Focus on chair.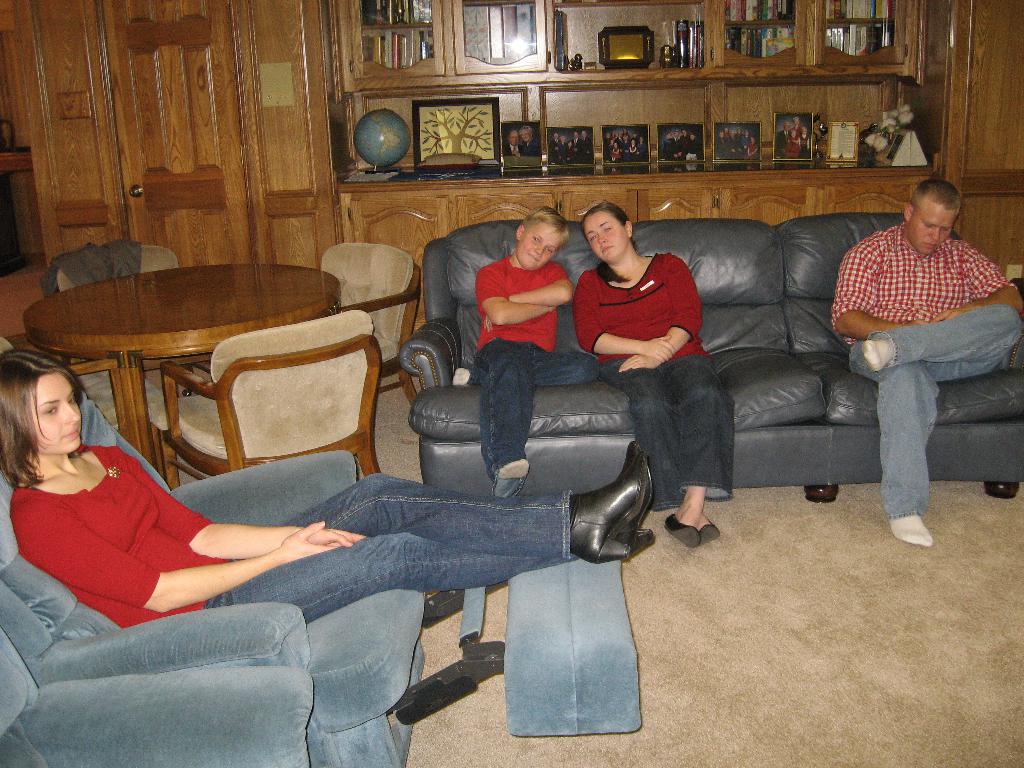
Focused at pyautogui.locateOnScreen(323, 233, 424, 422).
